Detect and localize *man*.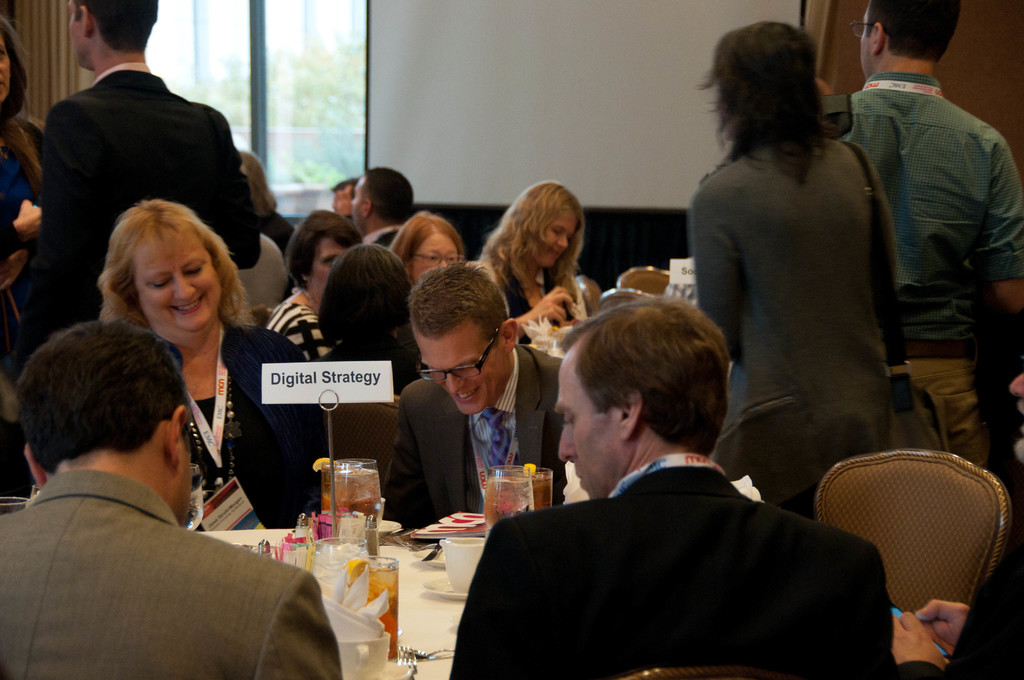
Localized at x1=441, y1=309, x2=890, y2=674.
